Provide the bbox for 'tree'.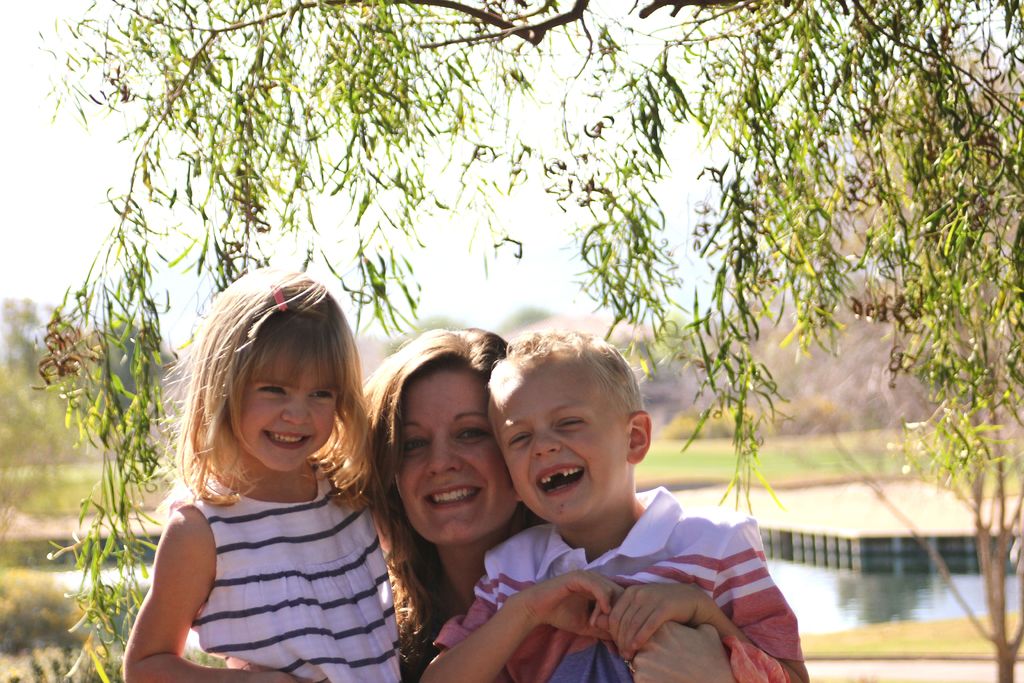
<bbox>0, 296, 182, 472</bbox>.
